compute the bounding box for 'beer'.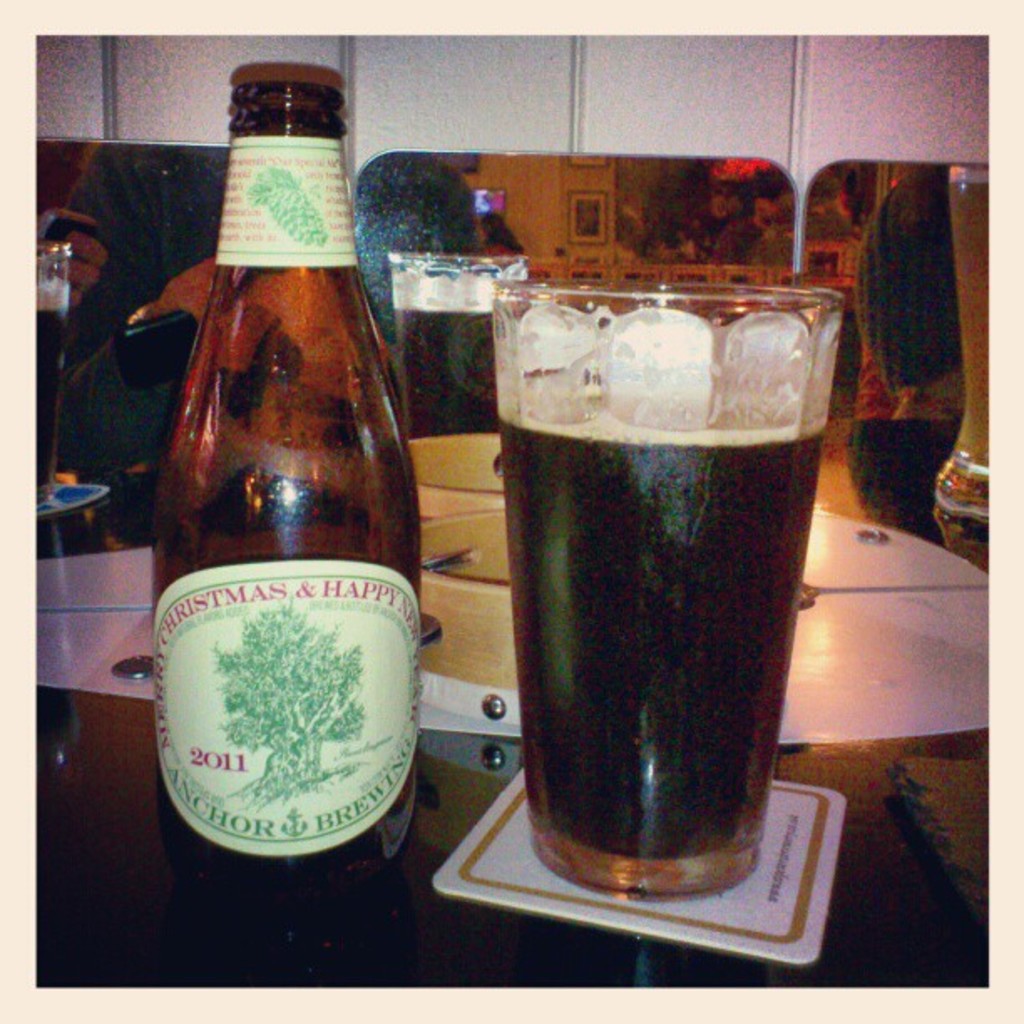
[489,387,822,868].
